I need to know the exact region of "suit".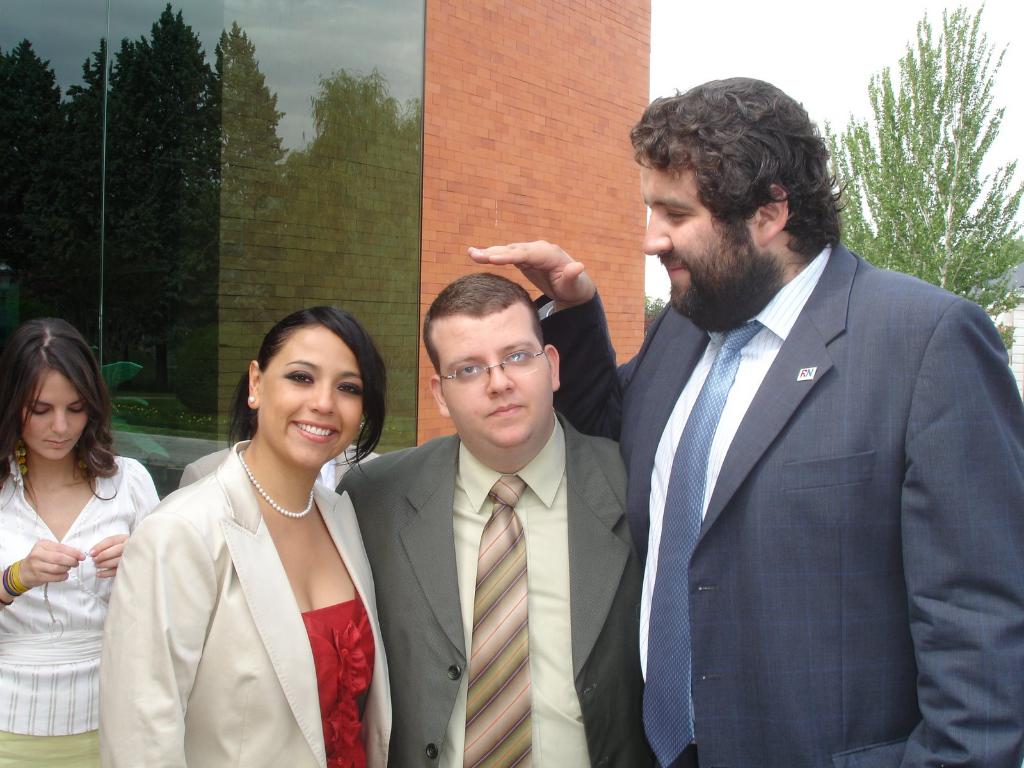
Region: box=[351, 273, 626, 767].
